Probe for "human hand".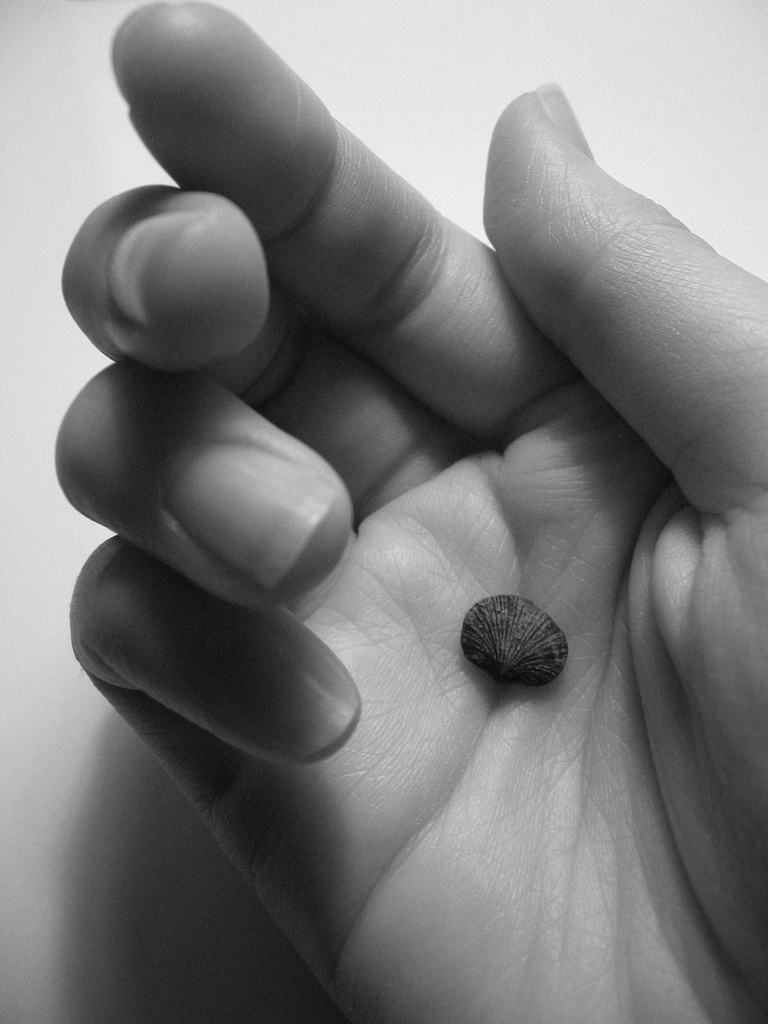
Probe result: {"left": 68, "top": 44, "right": 766, "bottom": 1023}.
